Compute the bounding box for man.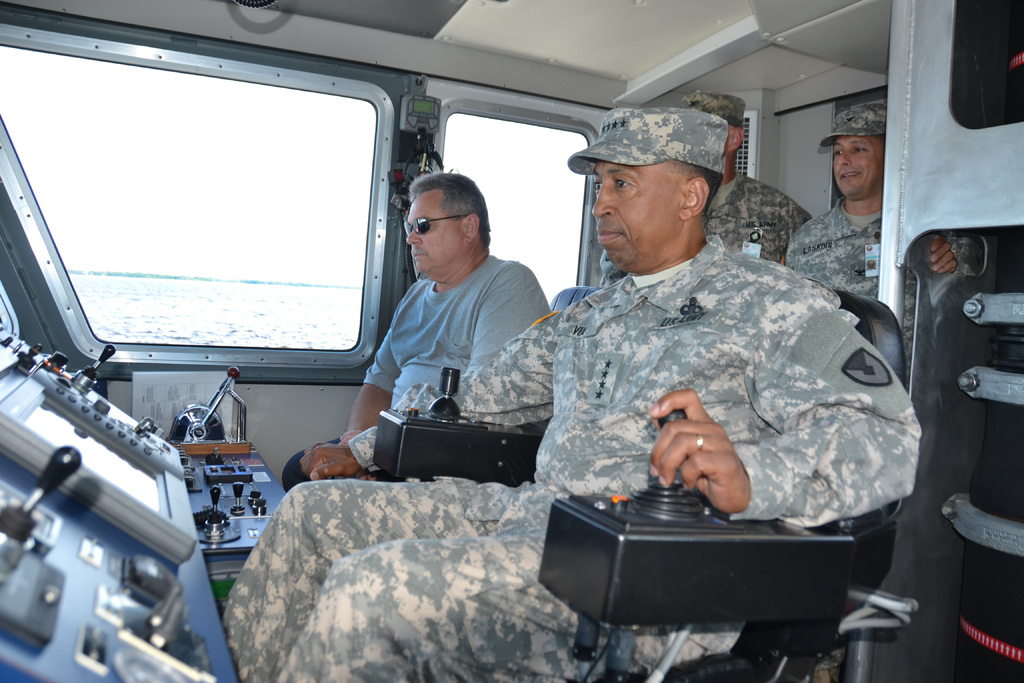
pyautogui.locateOnScreen(679, 93, 803, 263).
